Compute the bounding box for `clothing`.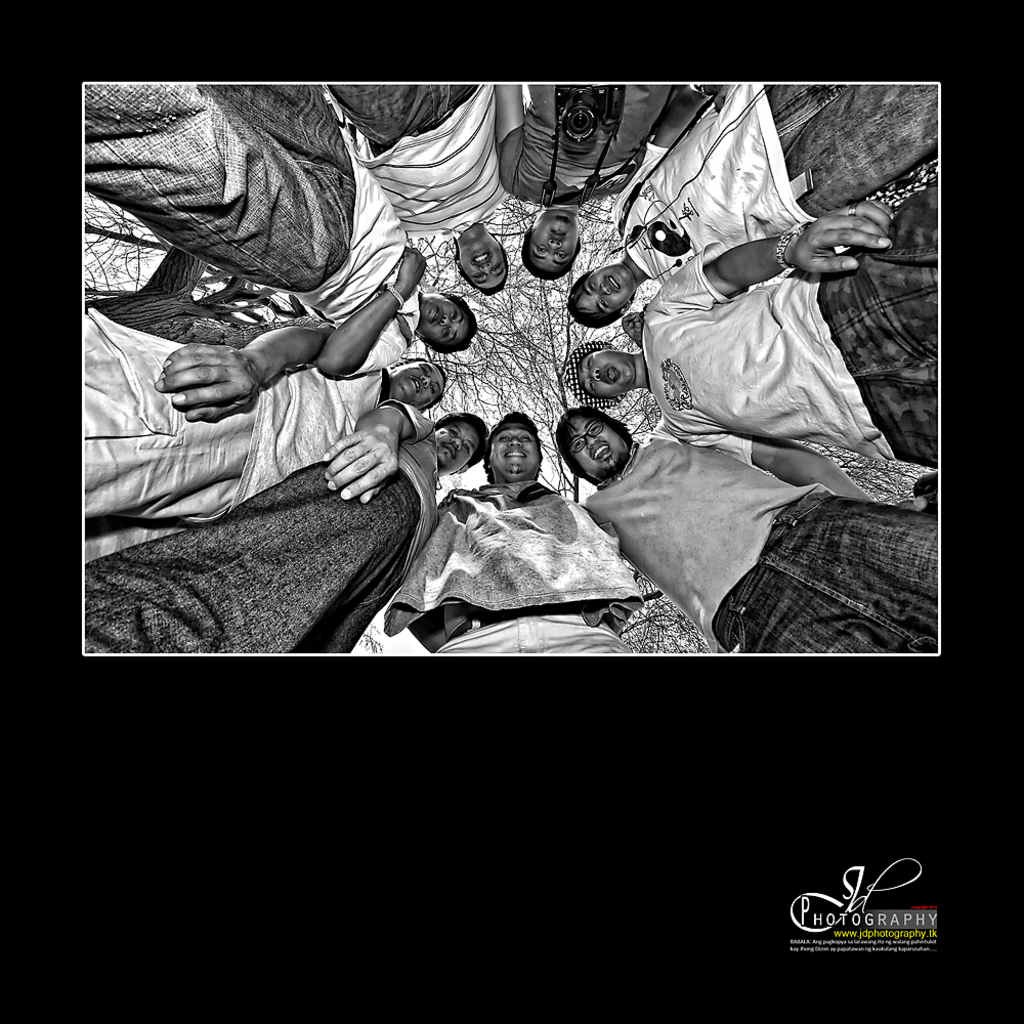
{"left": 85, "top": 81, "right": 424, "bottom": 376}.
